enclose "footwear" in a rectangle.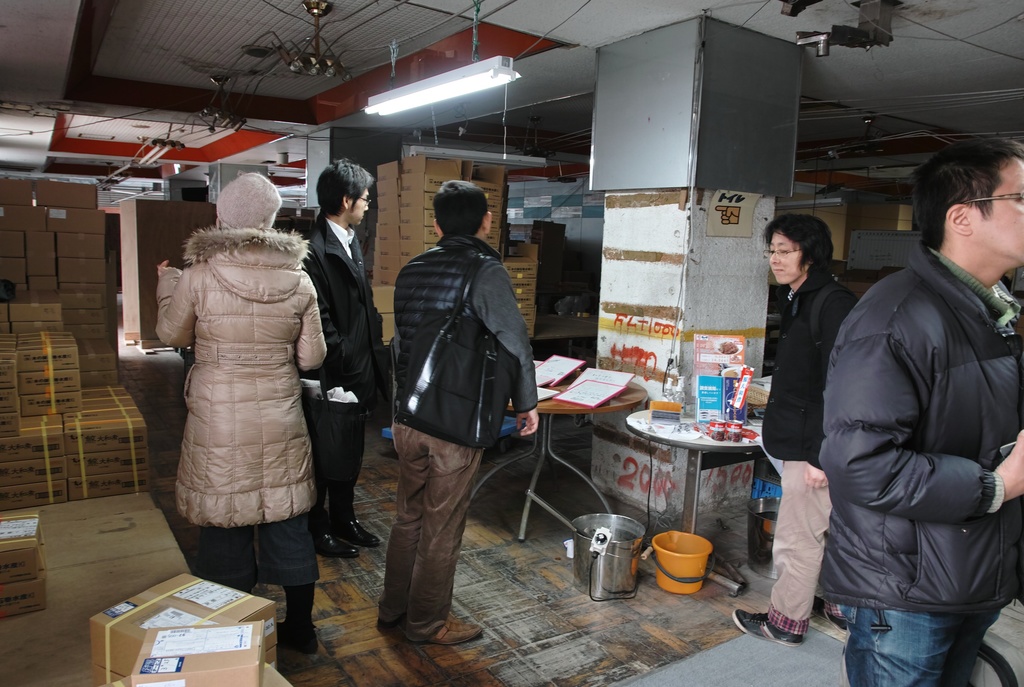
crop(270, 621, 317, 651).
